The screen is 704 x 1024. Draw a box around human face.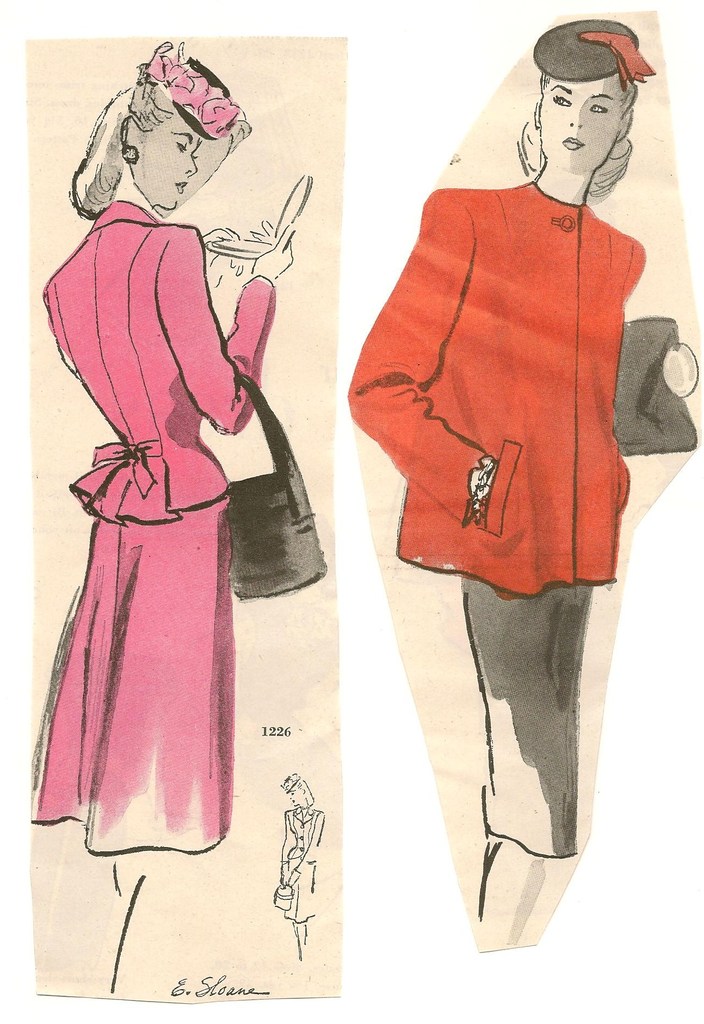
crop(538, 74, 619, 172).
